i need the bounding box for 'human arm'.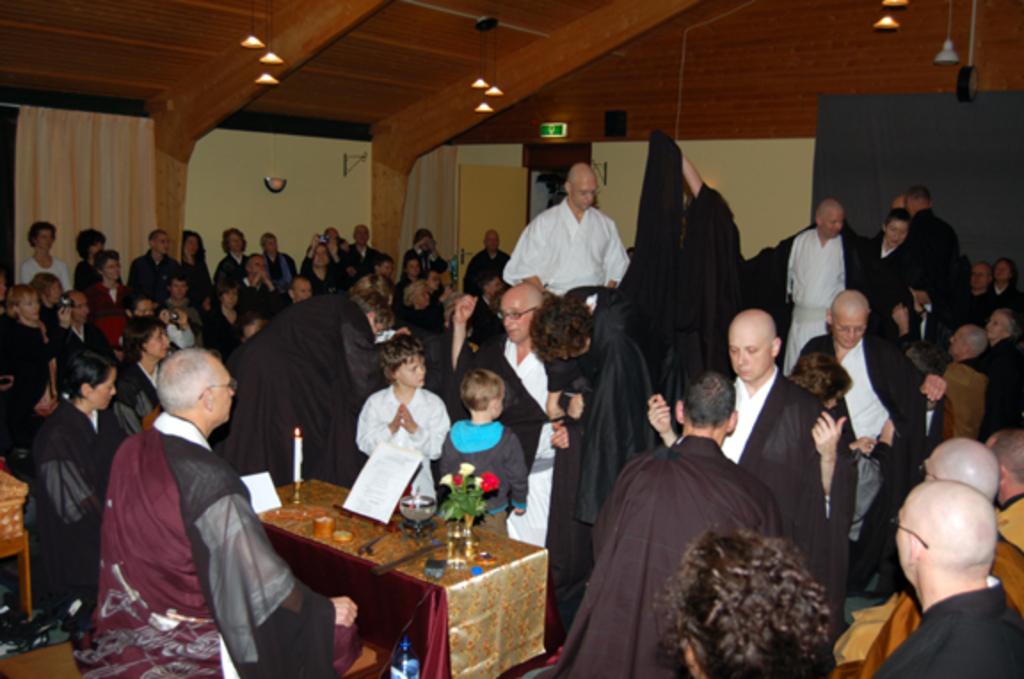
Here it is: <bbox>439, 435, 450, 478</bbox>.
